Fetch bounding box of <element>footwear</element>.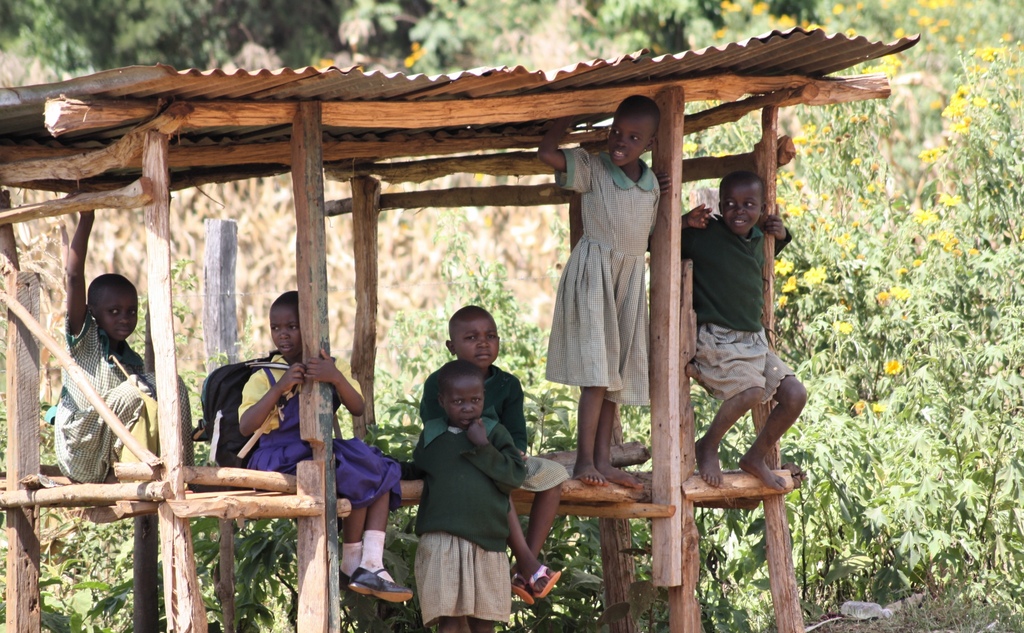
Bbox: locate(340, 564, 356, 589).
